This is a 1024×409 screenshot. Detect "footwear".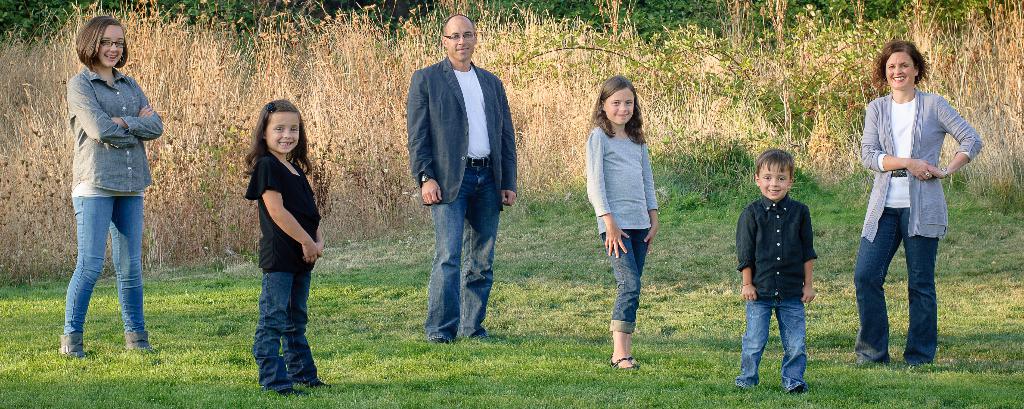
56,334,88,358.
